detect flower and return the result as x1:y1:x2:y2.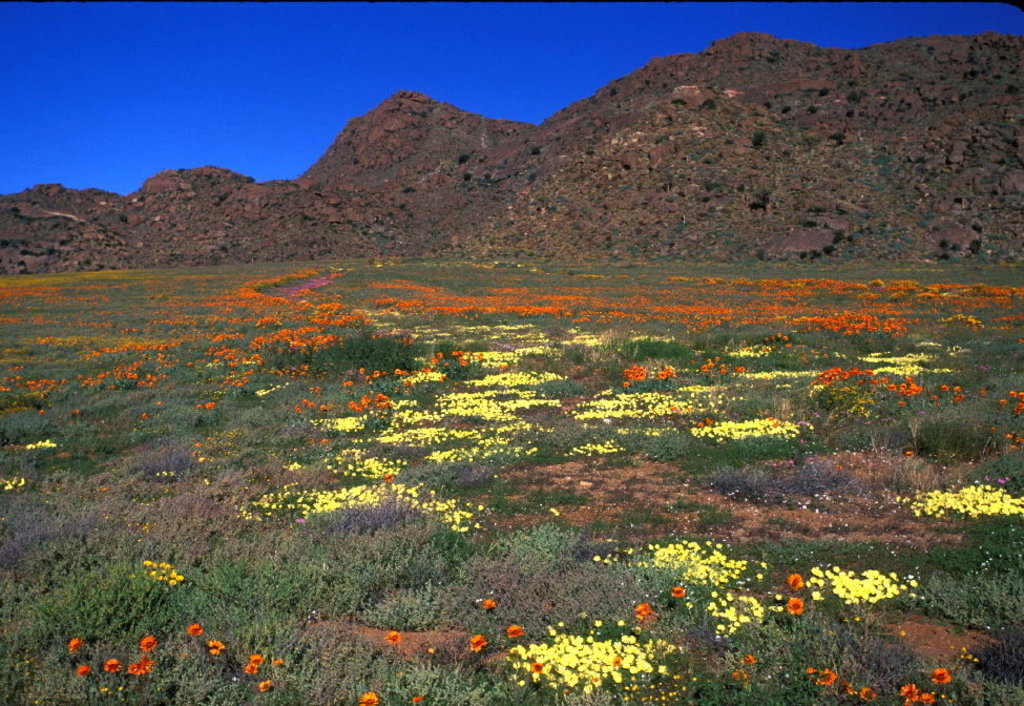
932:665:955:682.
